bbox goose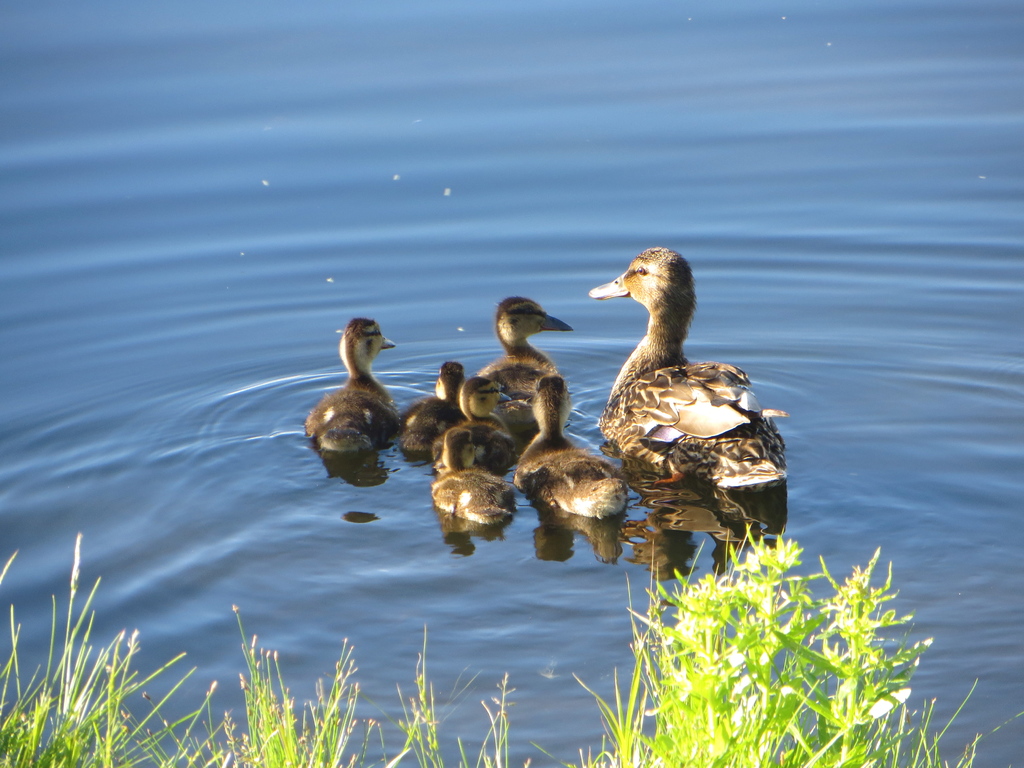
<bbox>435, 380, 515, 474</bbox>
